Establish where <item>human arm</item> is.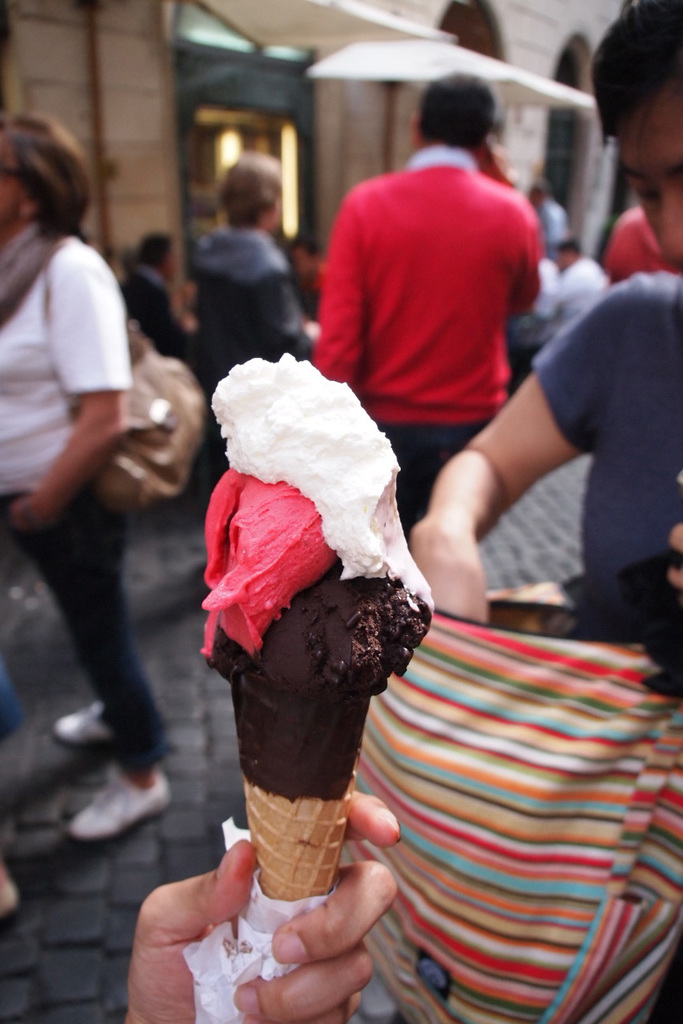
Established at [x1=306, y1=185, x2=366, y2=378].
